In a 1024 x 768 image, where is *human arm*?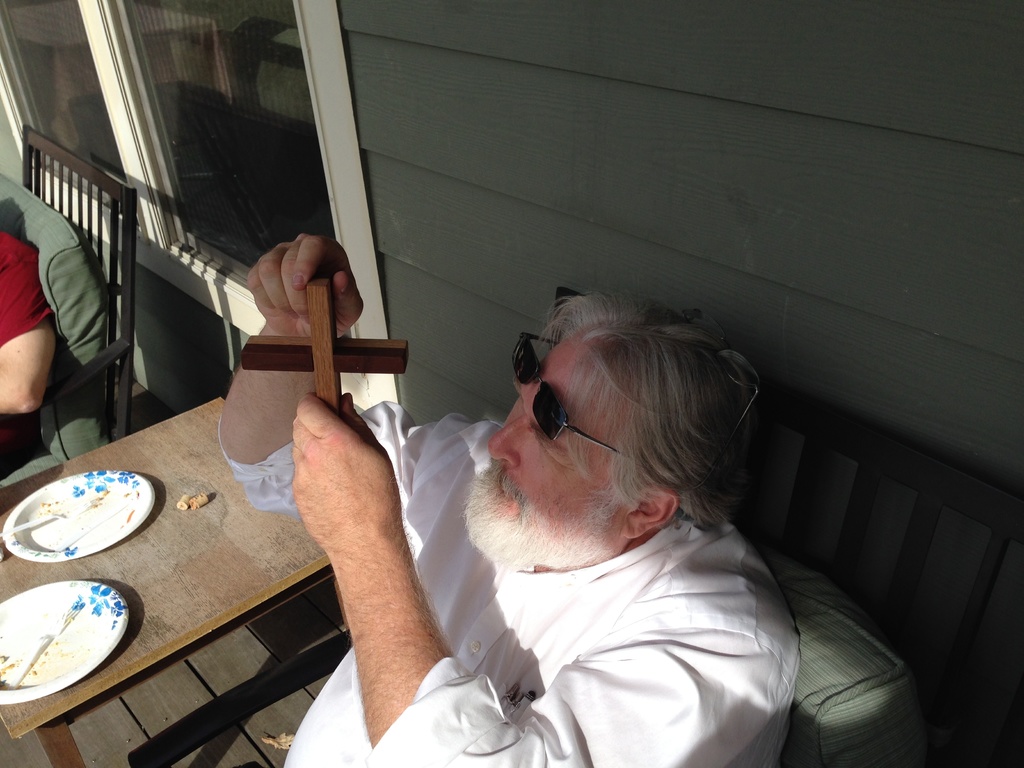
l=0, t=253, r=57, b=415.
